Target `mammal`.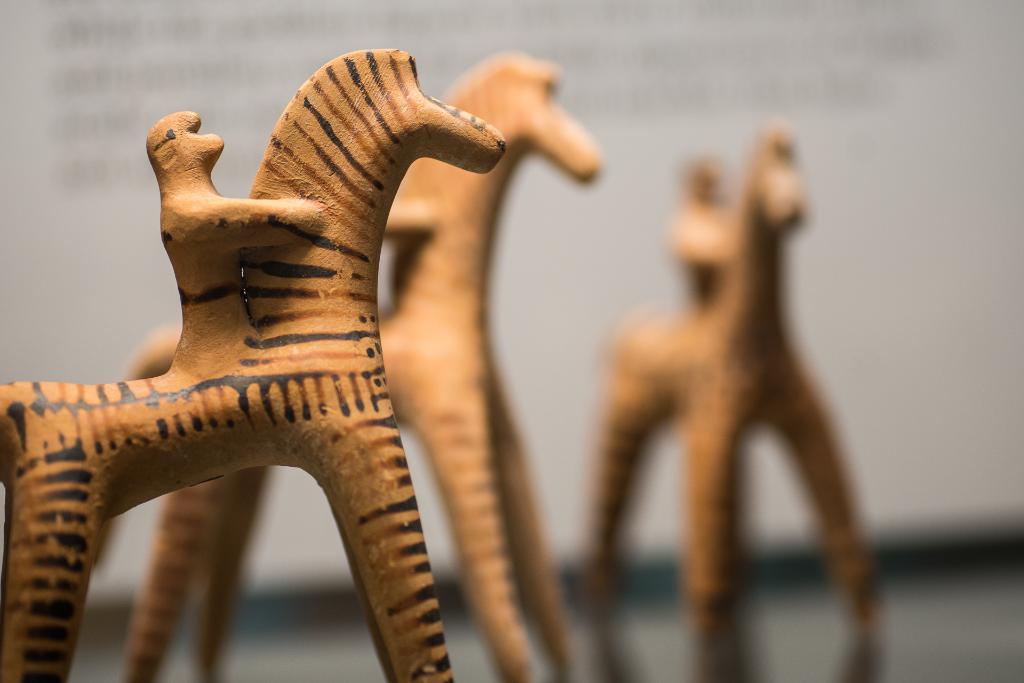
Target region: (x1=0, y1=47, x2=507, y2=682).
